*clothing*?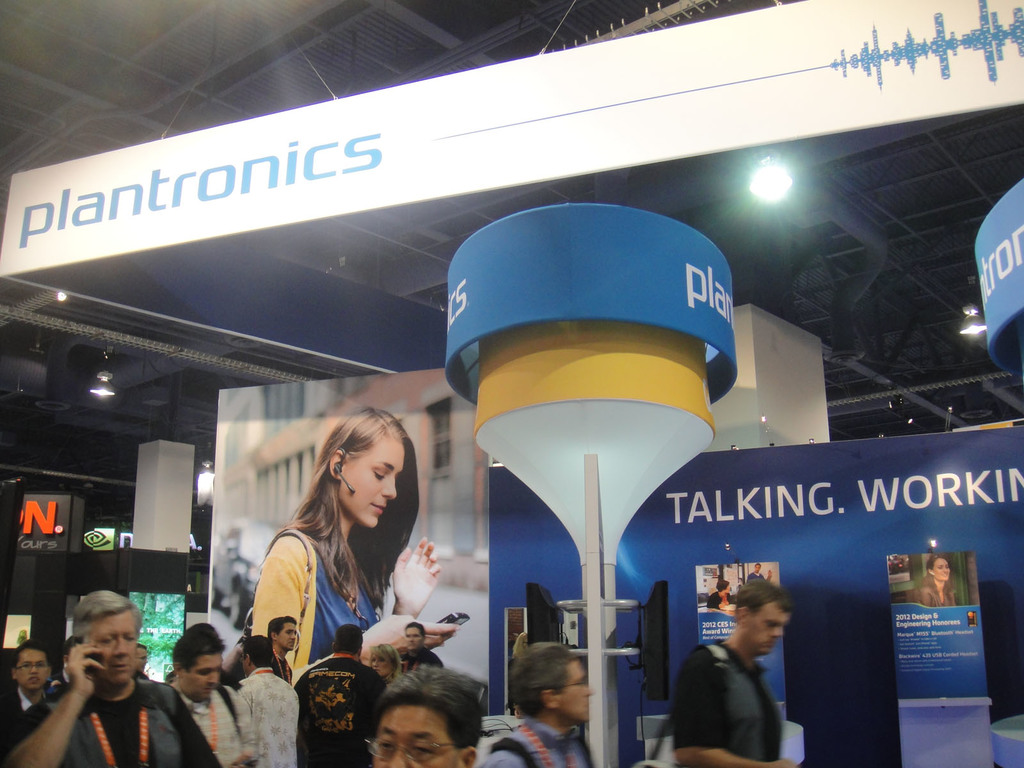
x1=248, y1=523, x2=396, y2=692
